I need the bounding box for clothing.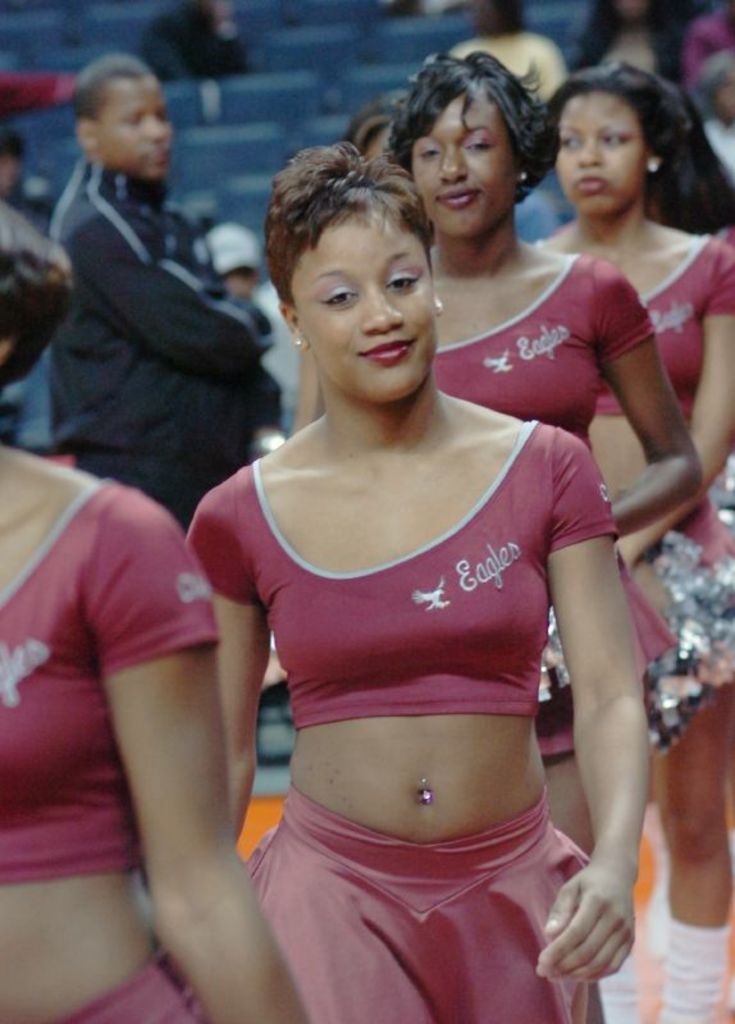
Here it is: region(46, 157, 271, 526).
